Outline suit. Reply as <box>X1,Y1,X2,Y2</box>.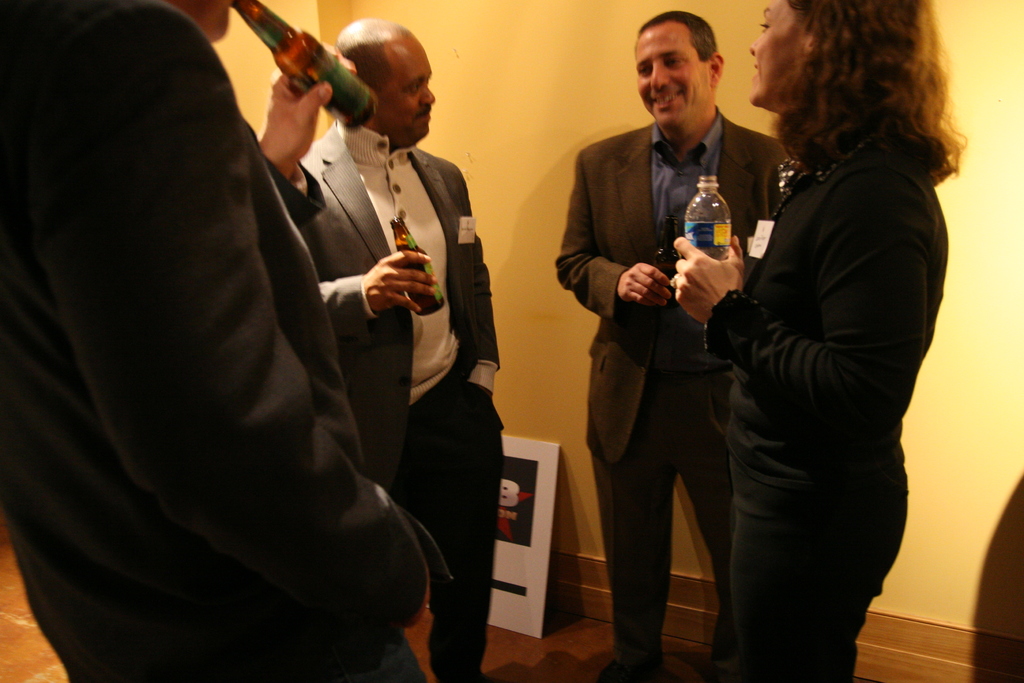
<box>298,119,504,682</box>.
